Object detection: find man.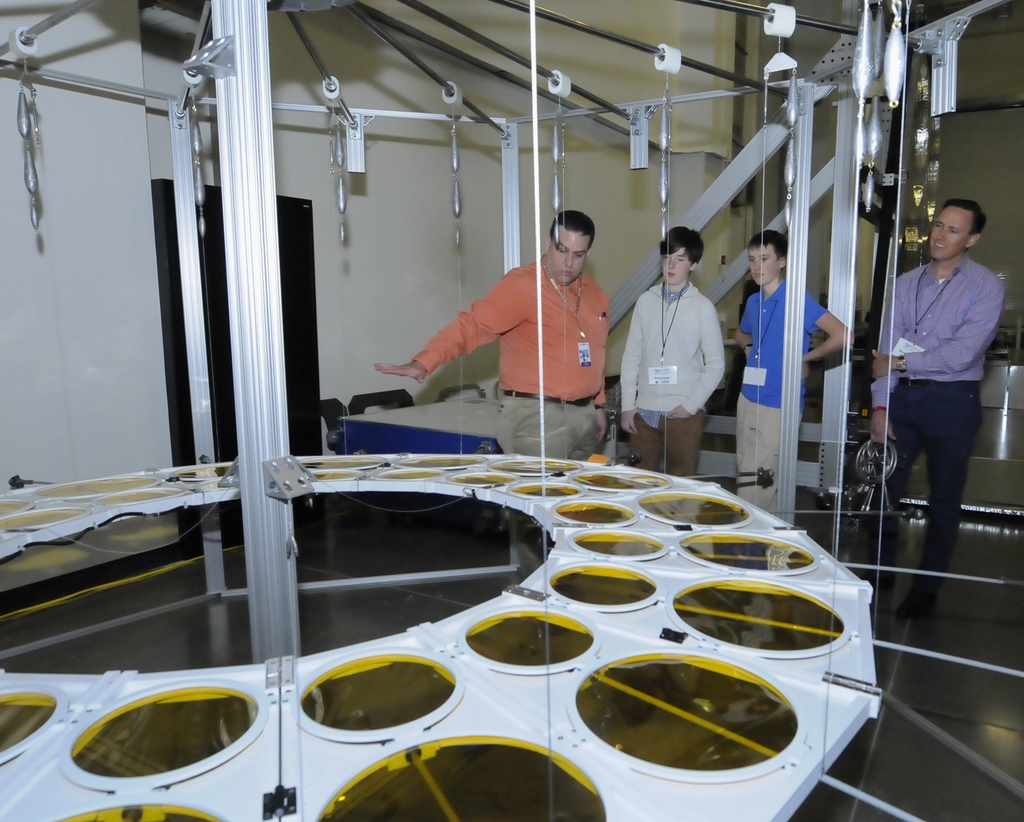
rect(617, 223, 724, 475).
